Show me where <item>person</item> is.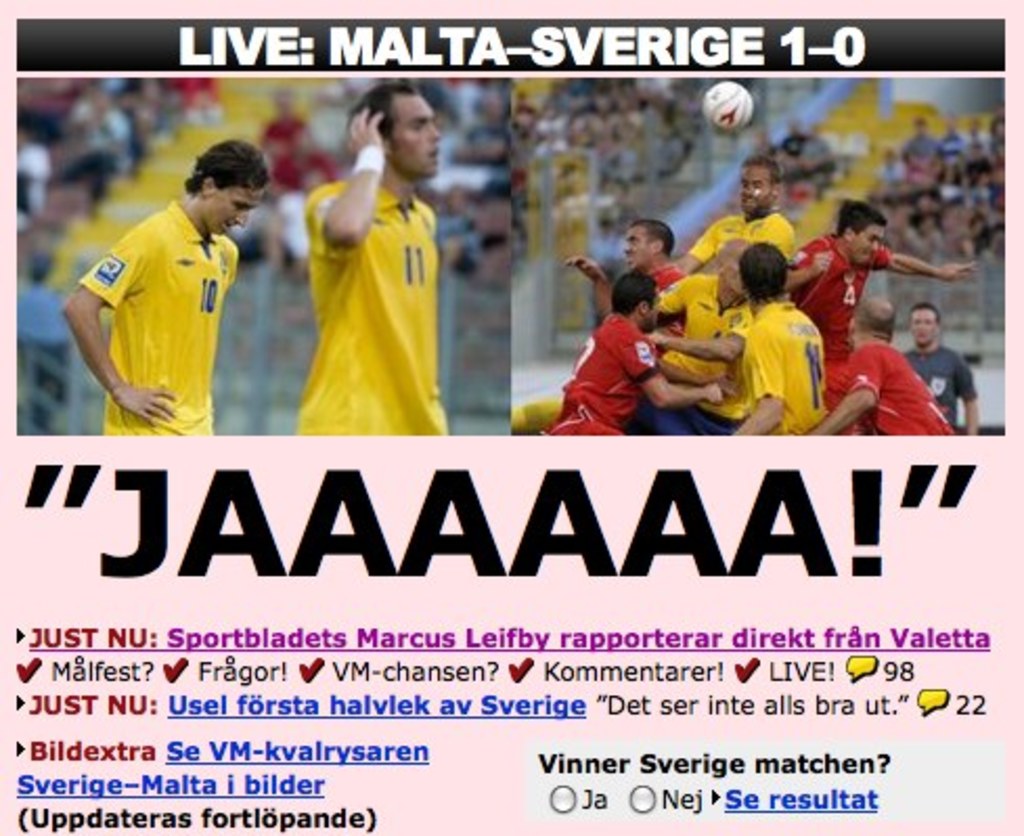
<item>person</item> is at bbox(513, 159, 980, 444).
